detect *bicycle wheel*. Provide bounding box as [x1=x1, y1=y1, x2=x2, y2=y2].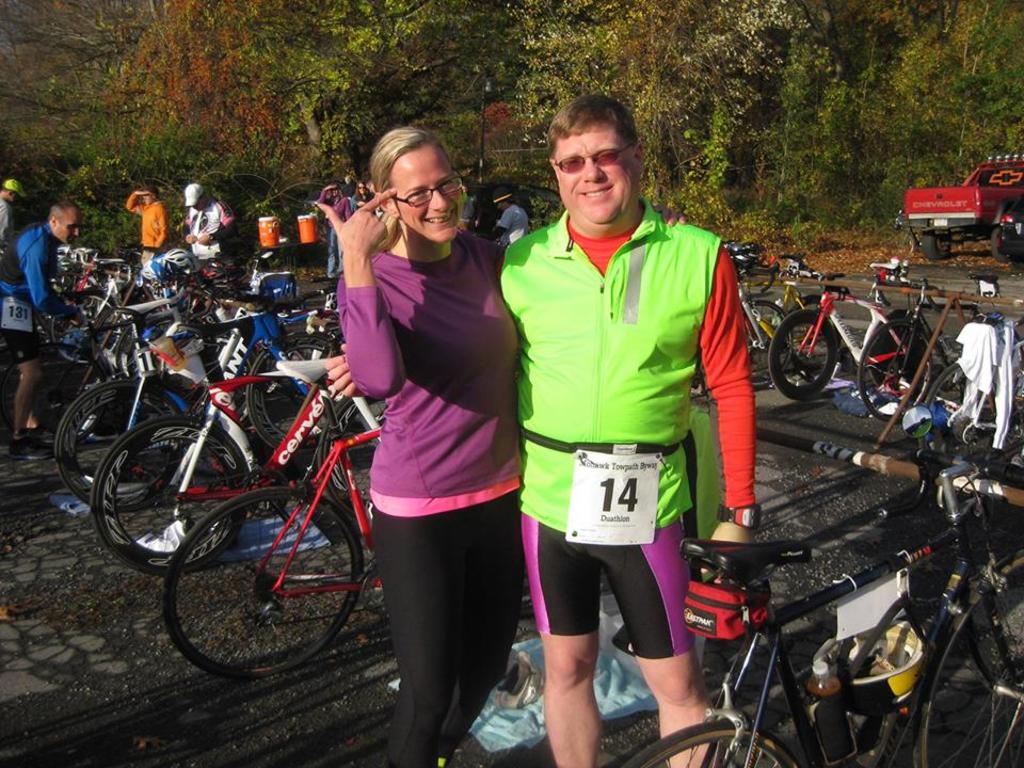
[x1=326, y1=389, x2=389, y2=523].
